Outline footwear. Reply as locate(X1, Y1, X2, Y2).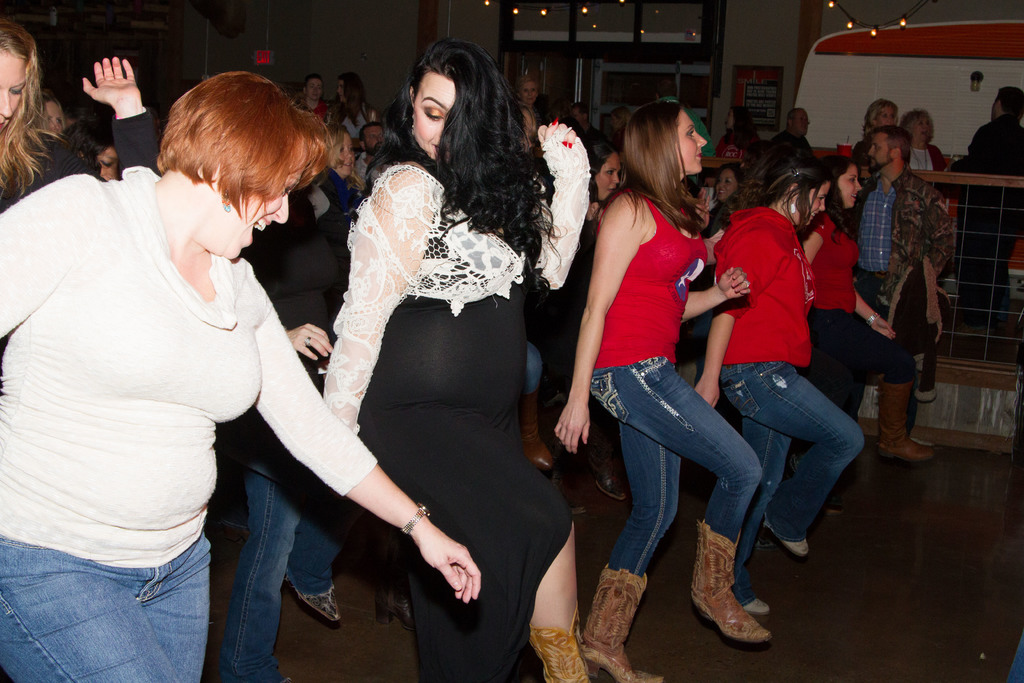
locate(516, 607, 588, 682).
